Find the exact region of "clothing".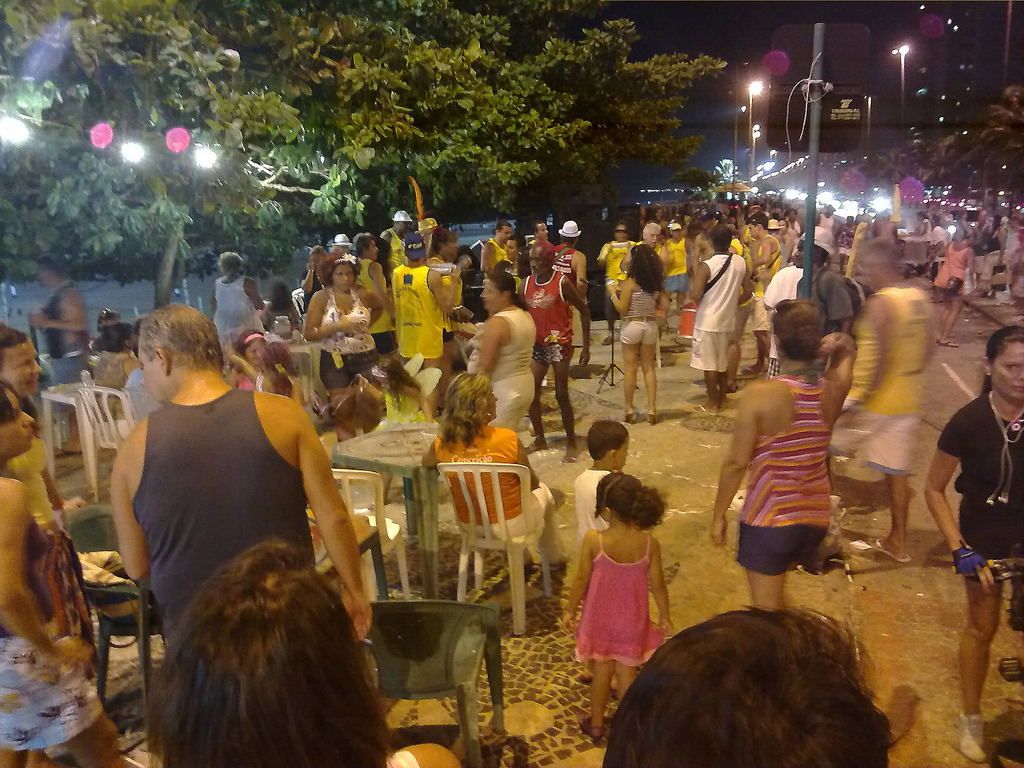
Exact region: 381:262:444:383.
